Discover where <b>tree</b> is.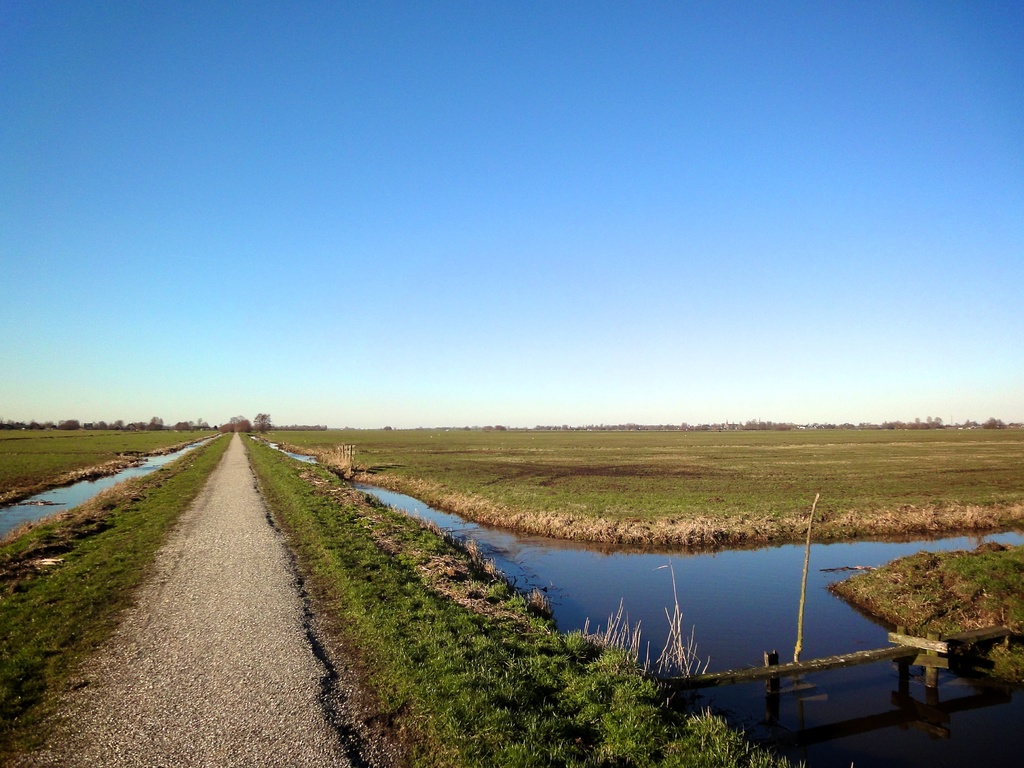
Discovered at BBox(678, 420, 690, 432).
